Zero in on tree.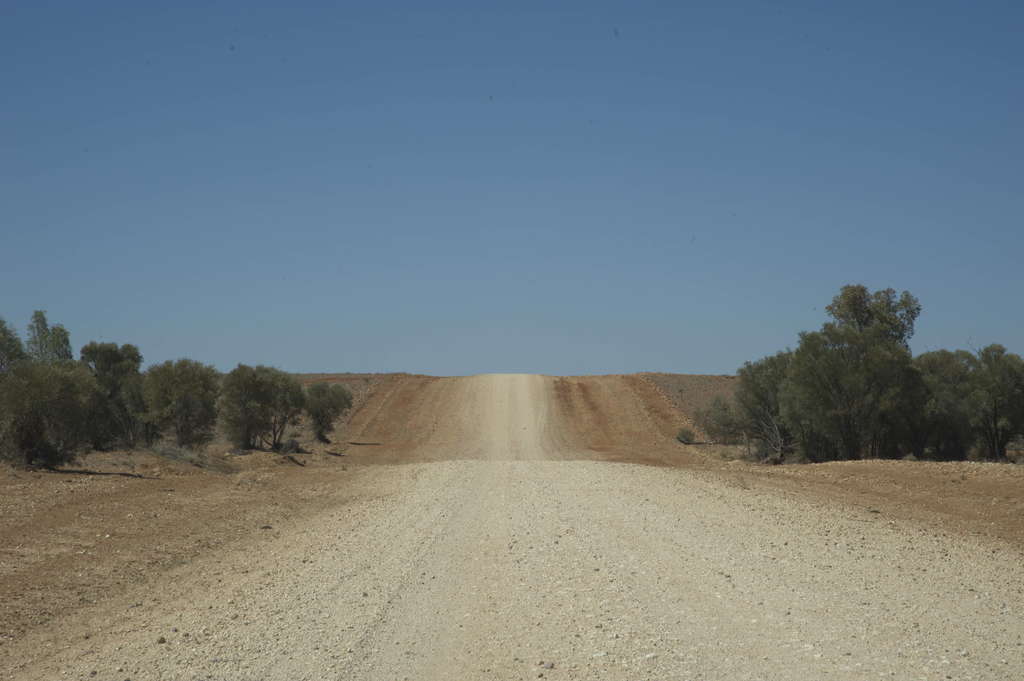
Zeroed in: detection(751, 271, 953, 462).
